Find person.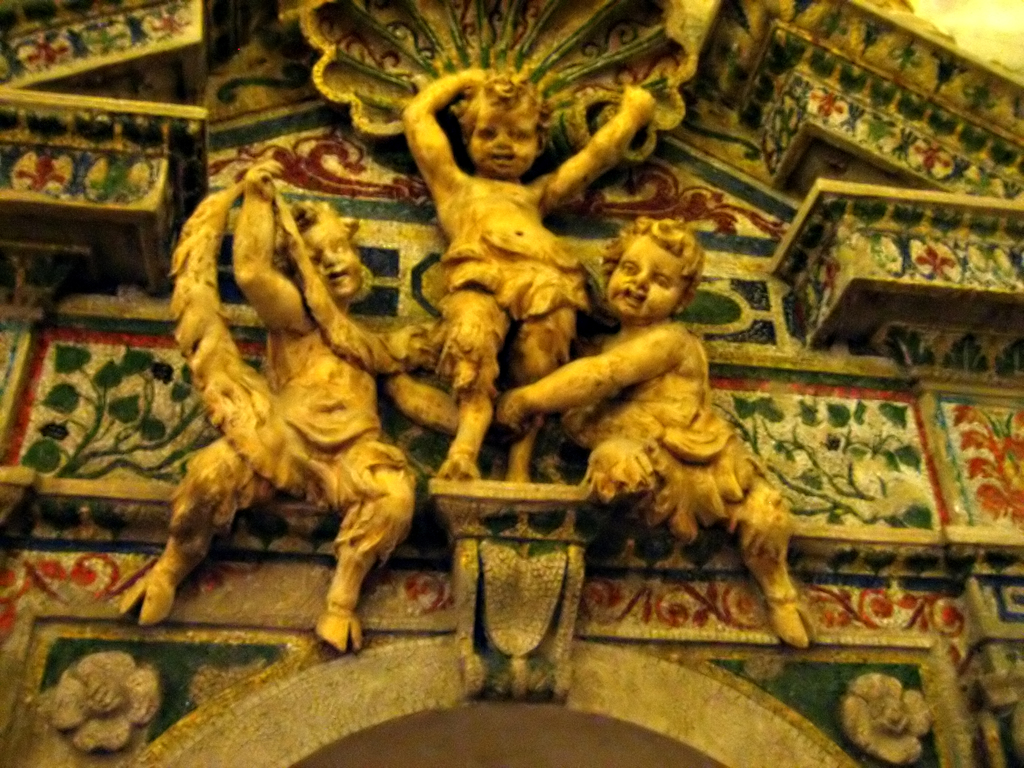
(x1=122, y1=159, x2=424, y2=648).
